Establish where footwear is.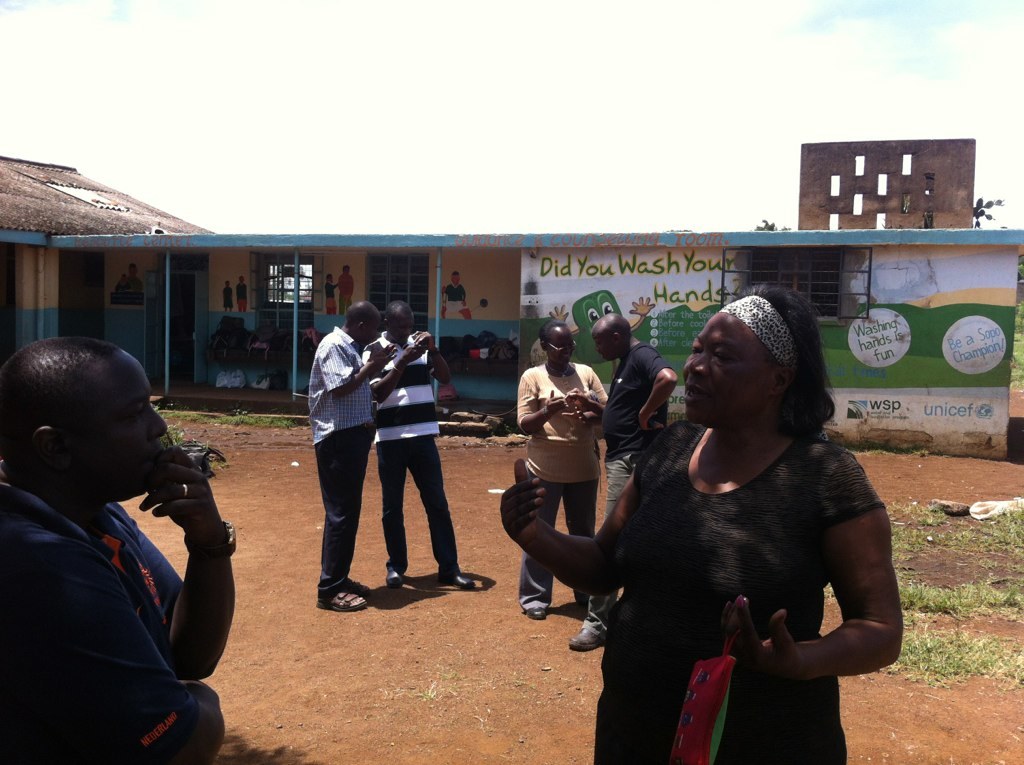
Established at <box>321,586,372,611</box>.
